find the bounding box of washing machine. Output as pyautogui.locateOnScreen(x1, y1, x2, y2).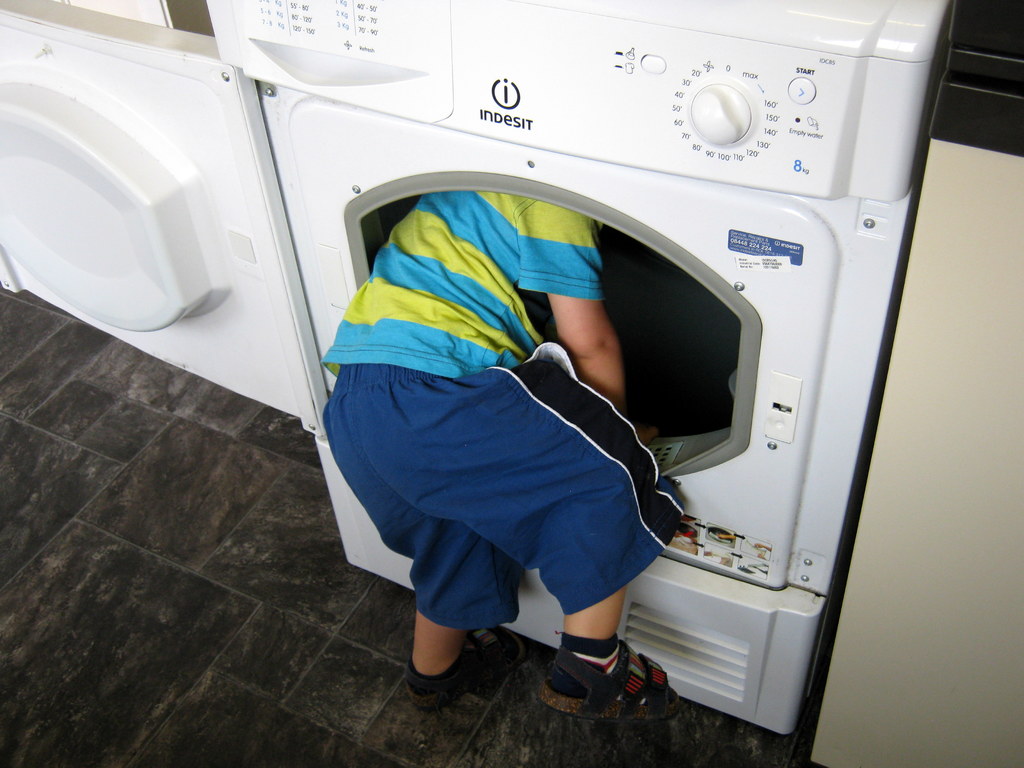
pyautogui.locateOnScreen(0, 0, 954, 731).
